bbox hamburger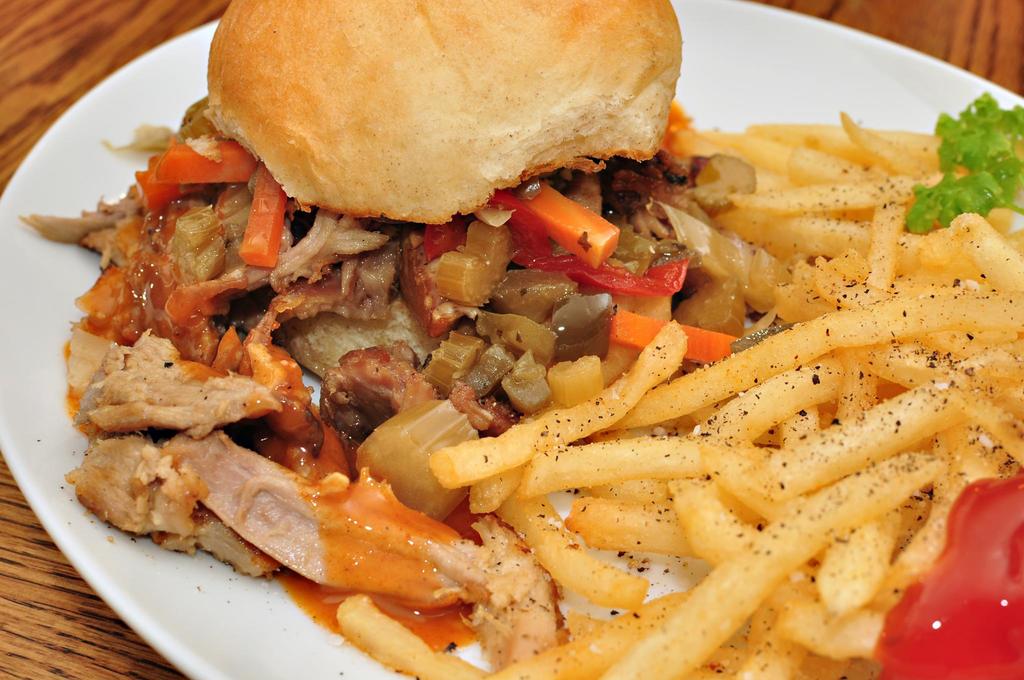
BBox(210, 0, 684, 383)
